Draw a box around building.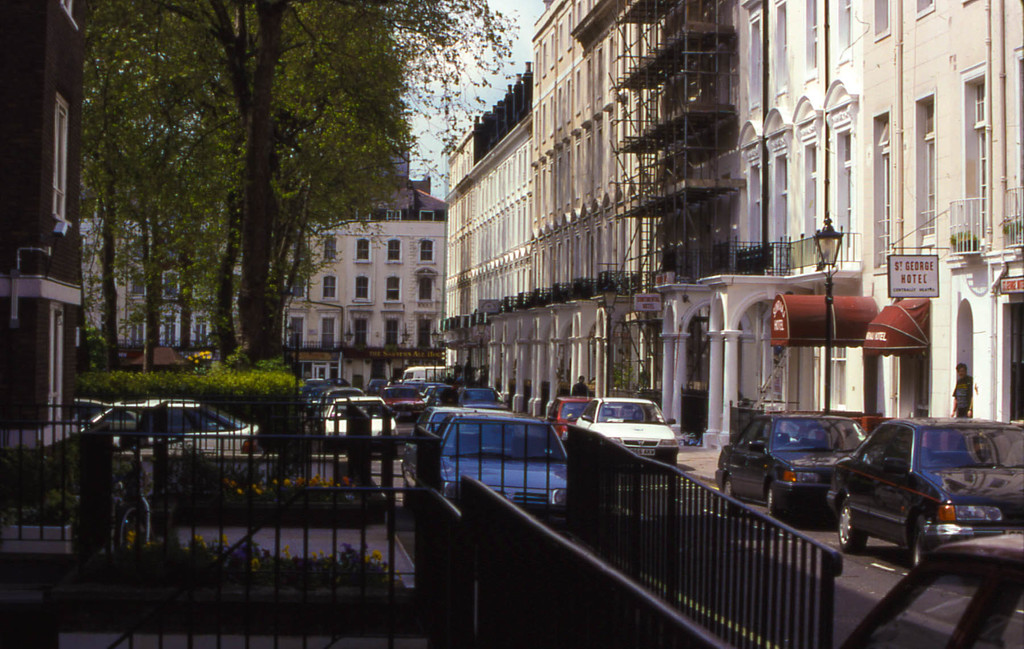
447/0/1023/450.
